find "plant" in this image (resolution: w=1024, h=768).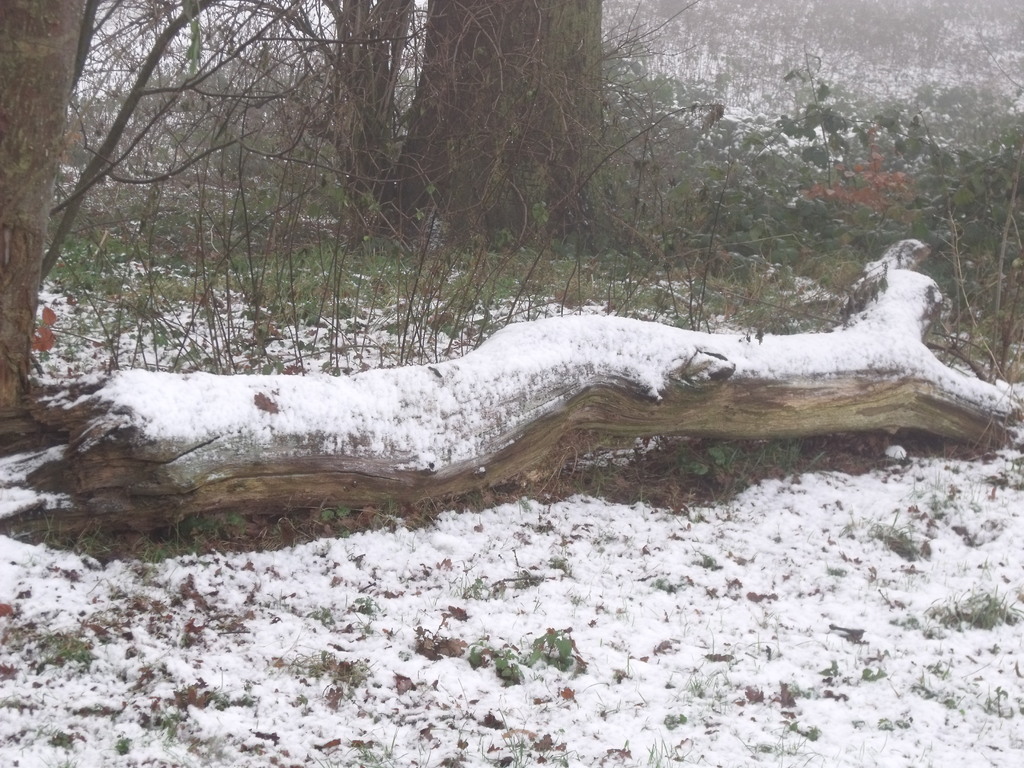
bbox=[493, 645, 527, 682].
